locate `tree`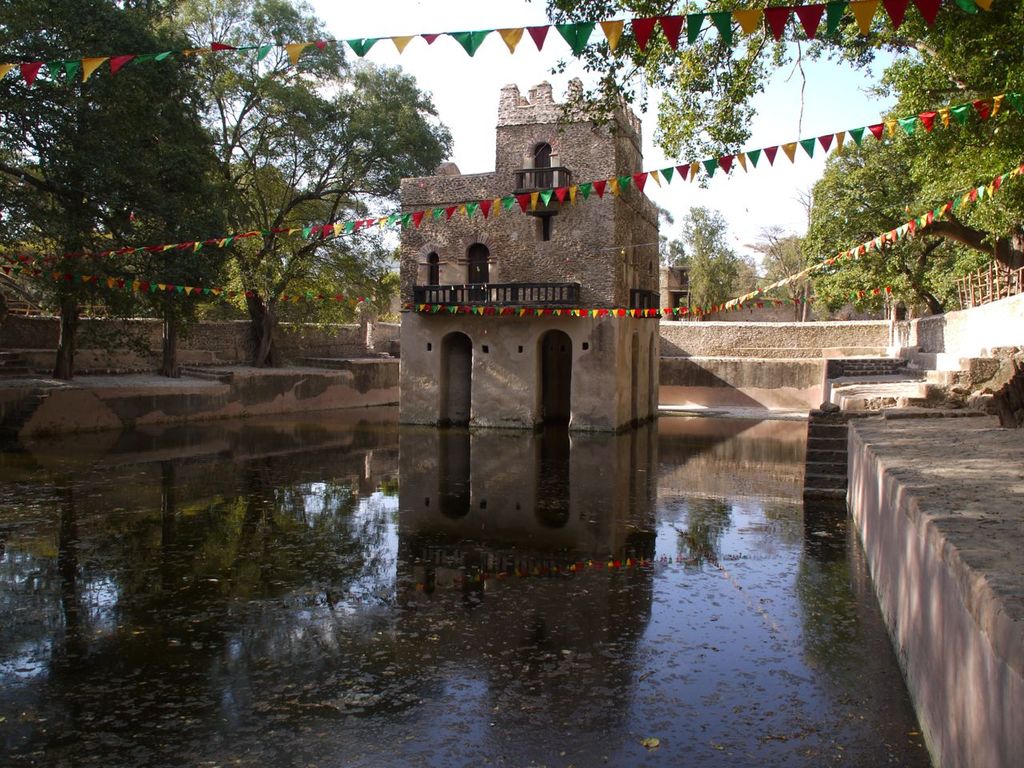
box(651, 201, 674, 261)
